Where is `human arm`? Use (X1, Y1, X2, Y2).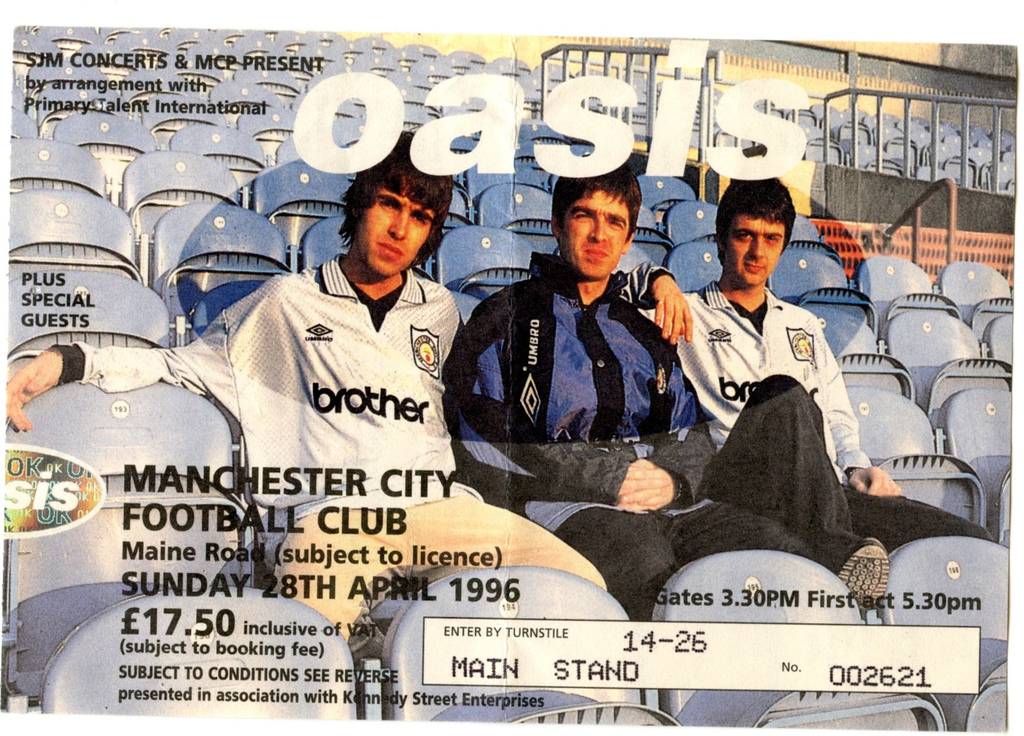
(612, 413, 717, 514).
